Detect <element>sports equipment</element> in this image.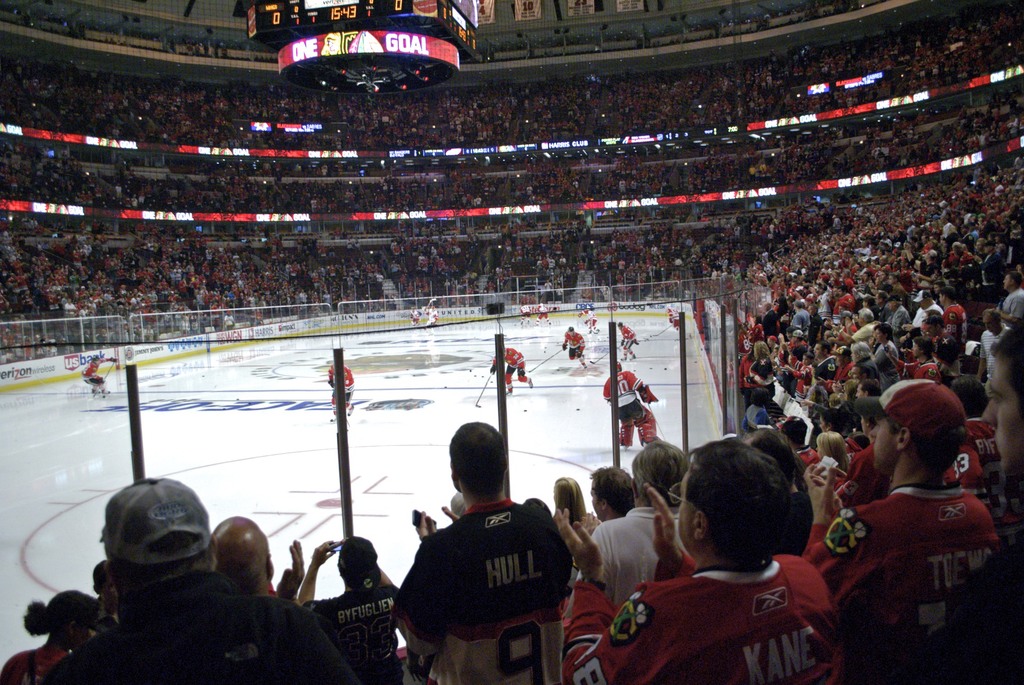
Detection: rect(472, 370, 494, 409).
